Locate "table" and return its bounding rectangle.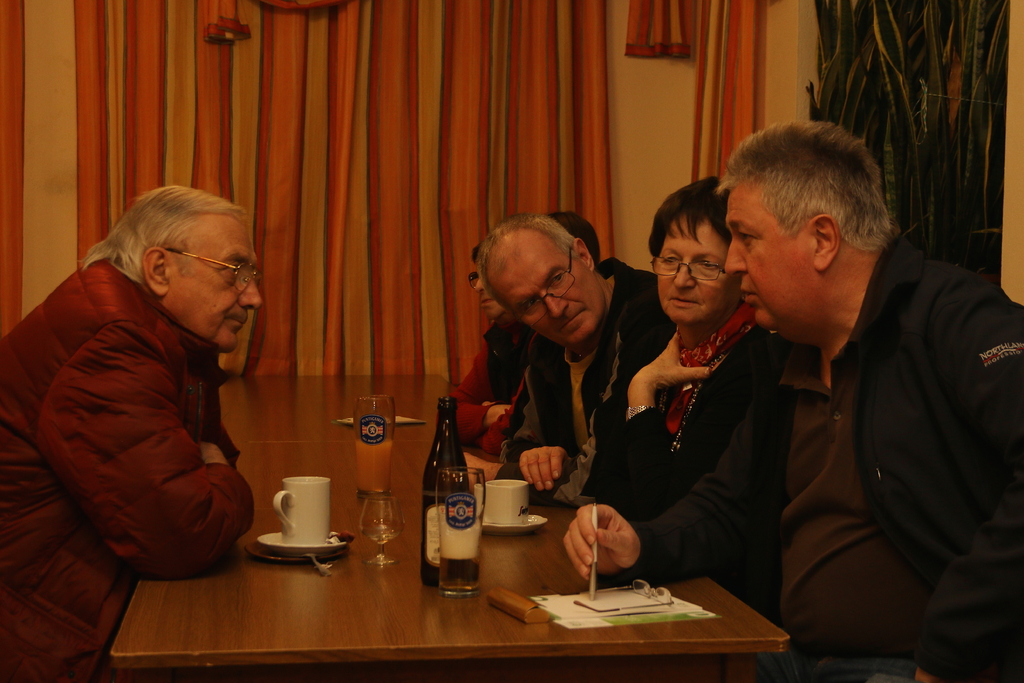
BBox(229, 371, 446, 445).
